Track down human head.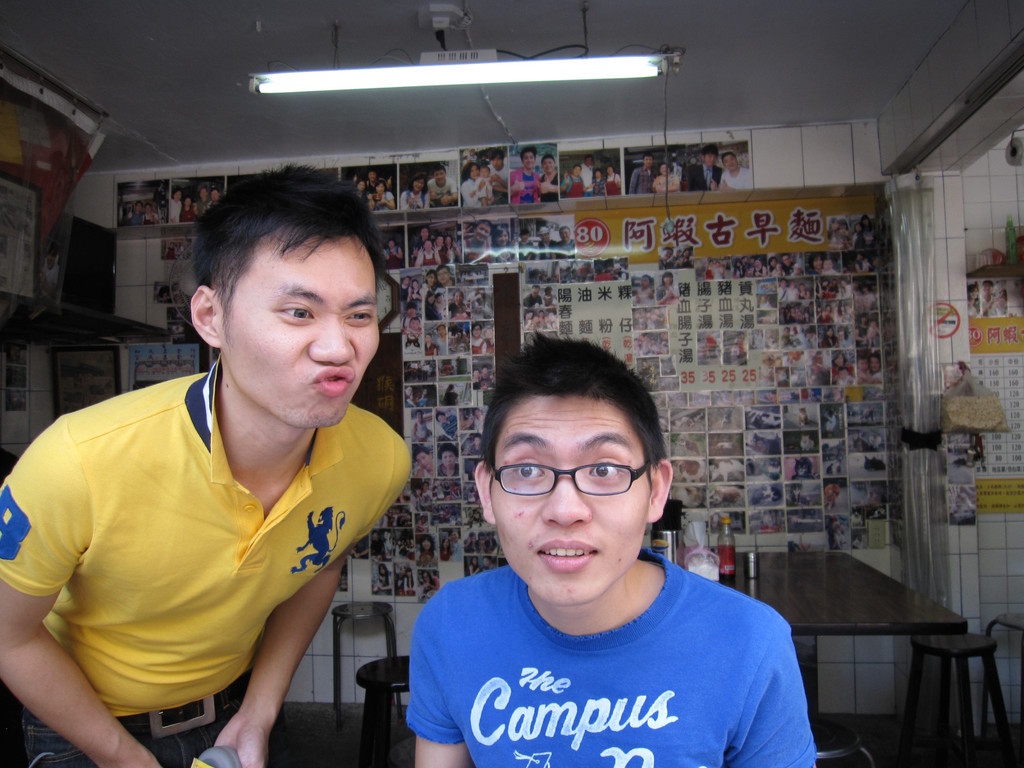
Tracked to locate(660, 163, 669, 175).
